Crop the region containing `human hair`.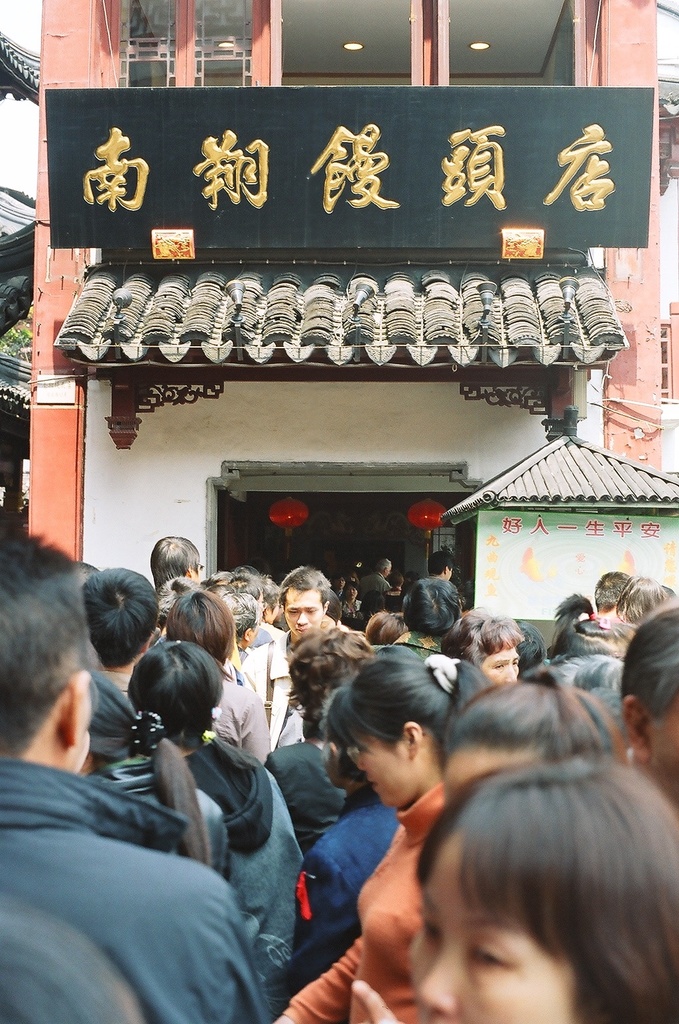
Crop region: Rect(346, 580, 358, 592).
